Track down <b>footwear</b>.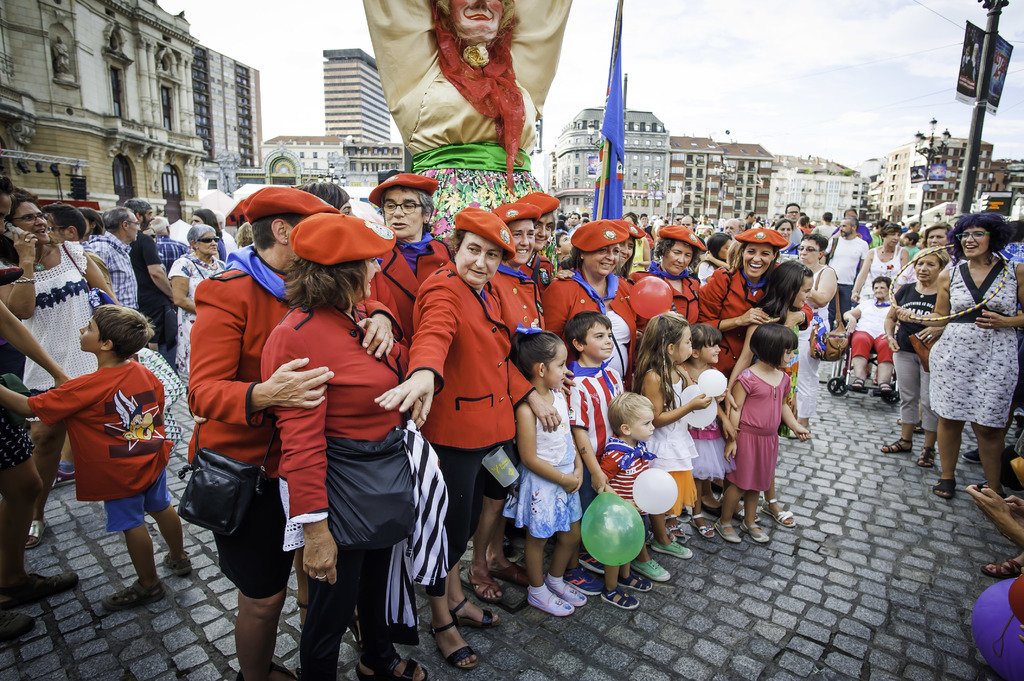
Tracked to region(0, 573, 76, 599).
